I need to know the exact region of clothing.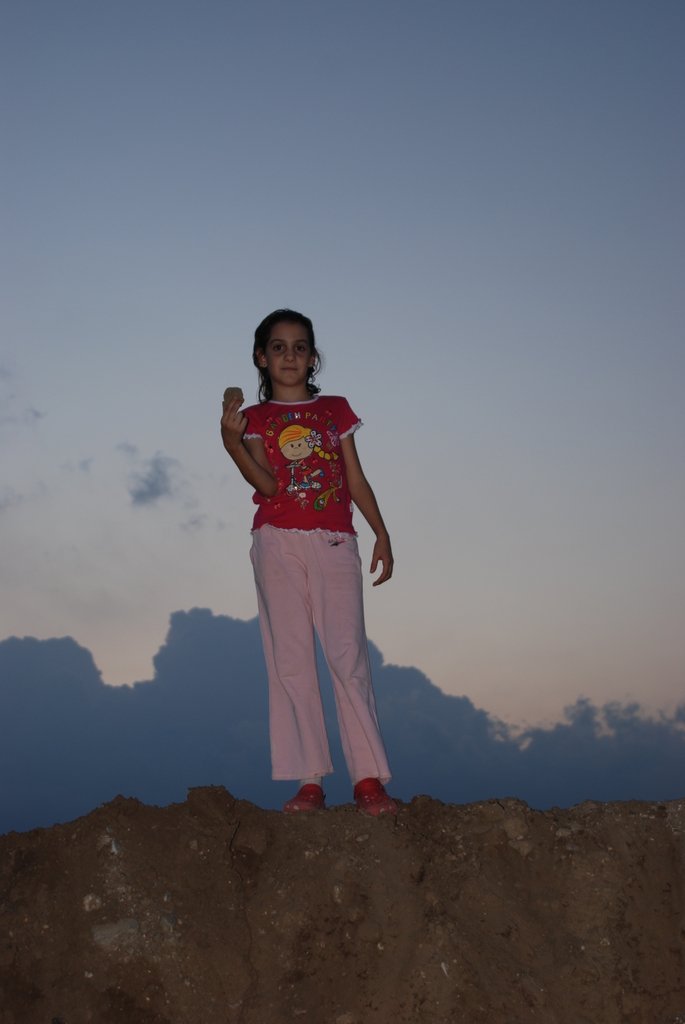
Region: [224, 373, 404, 765].
